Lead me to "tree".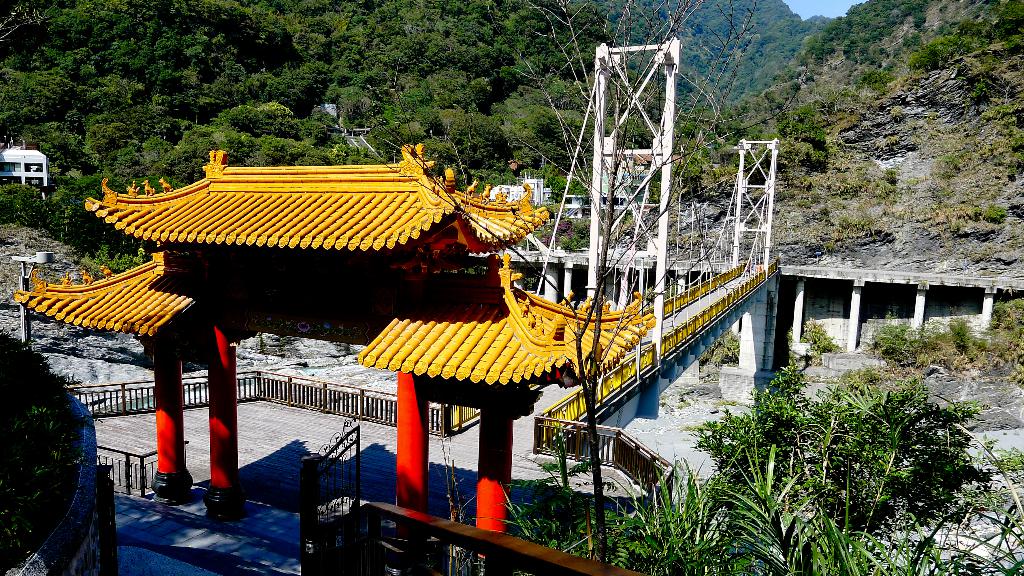
Lead to box(688, 307, 1018, 543).
